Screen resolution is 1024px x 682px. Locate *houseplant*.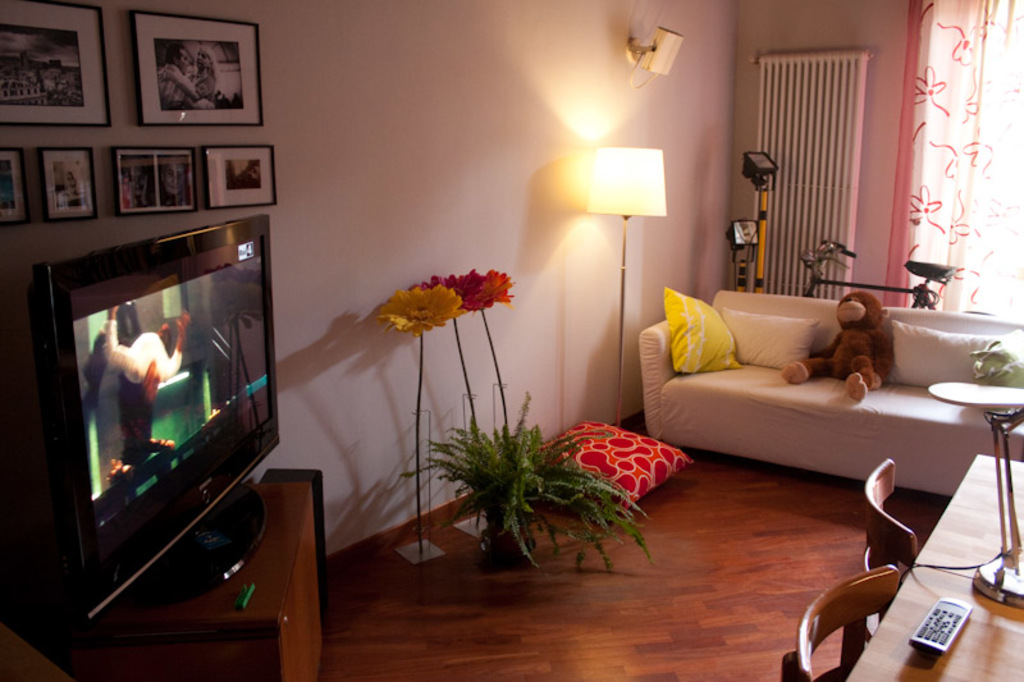
397, 392, 654, 571.
